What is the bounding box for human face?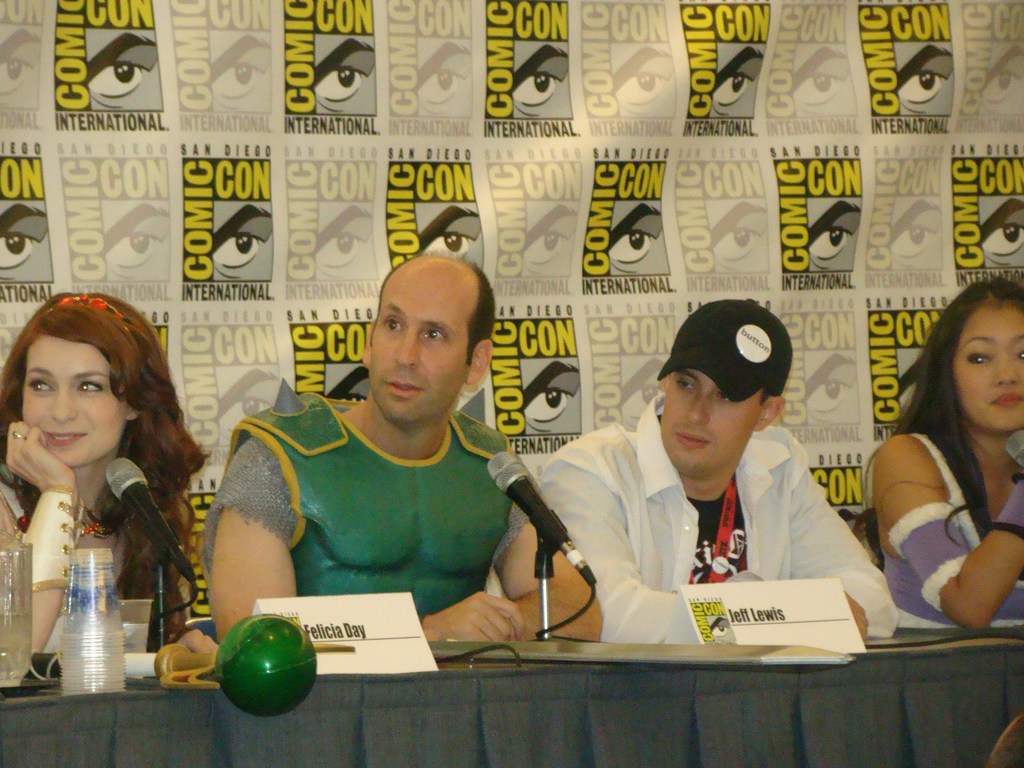
region(804, 344, 860, 417).
